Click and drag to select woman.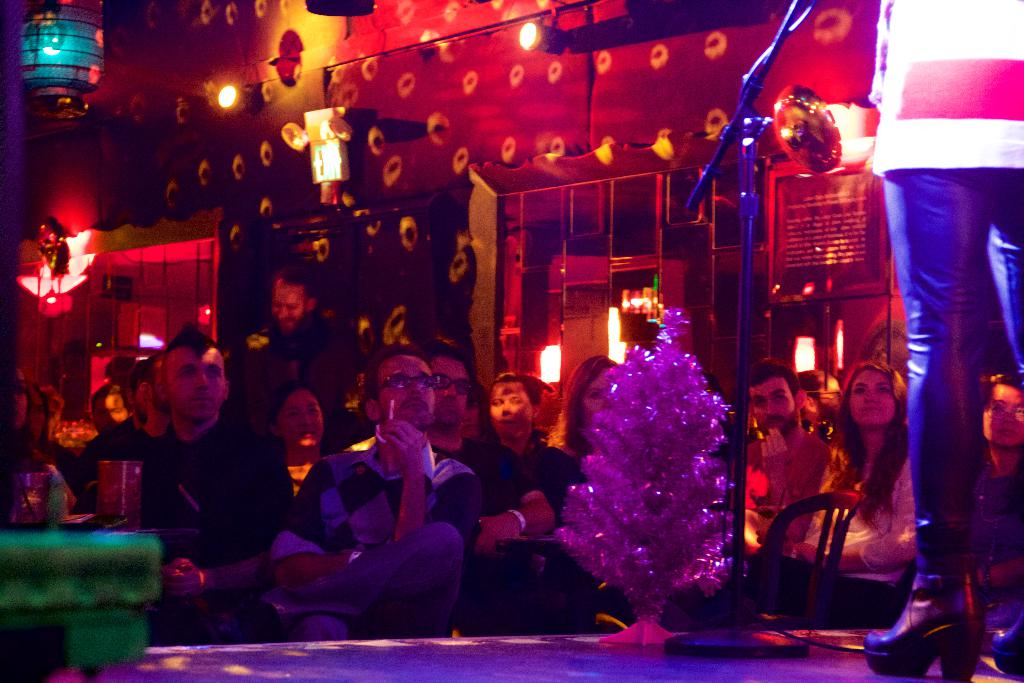
Selection: (838, 333, 932, 592).
